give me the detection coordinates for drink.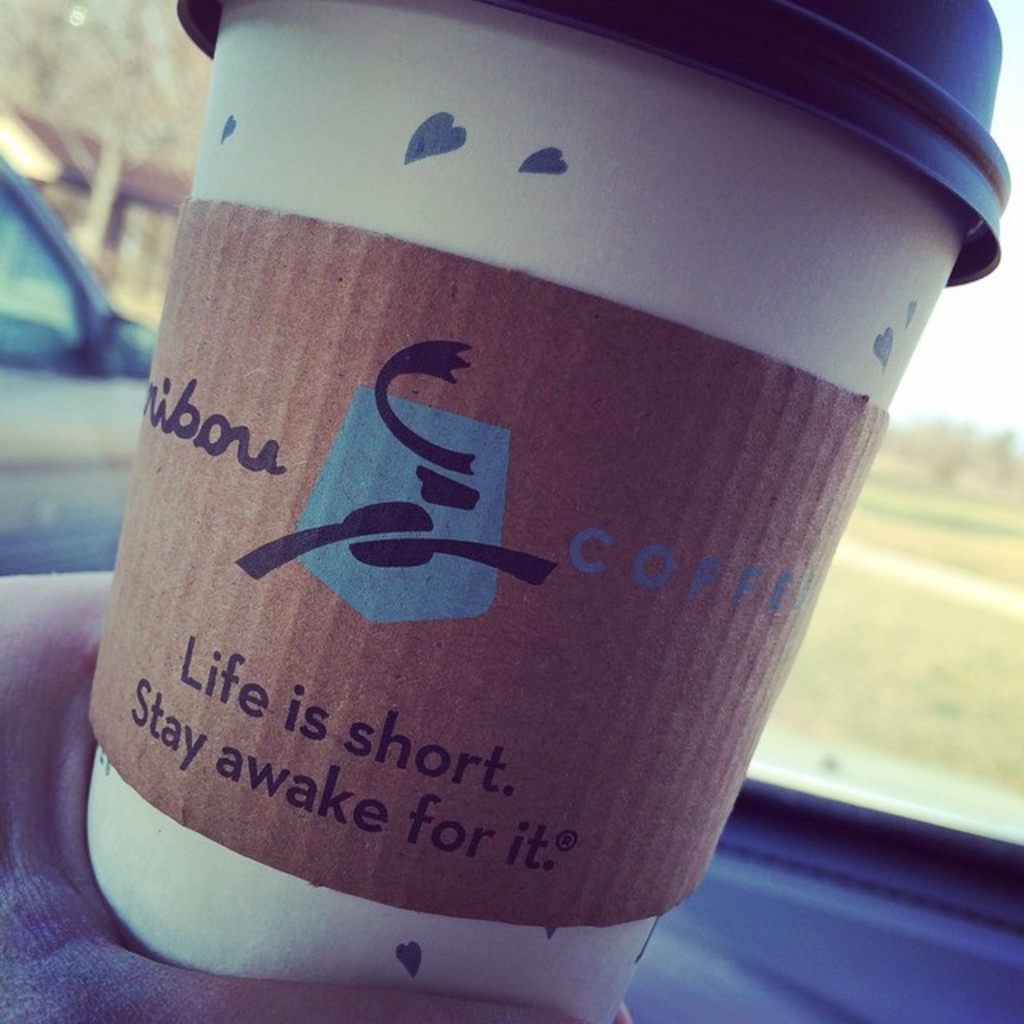
left=86, top=0, right=1022, bottom=1021.
